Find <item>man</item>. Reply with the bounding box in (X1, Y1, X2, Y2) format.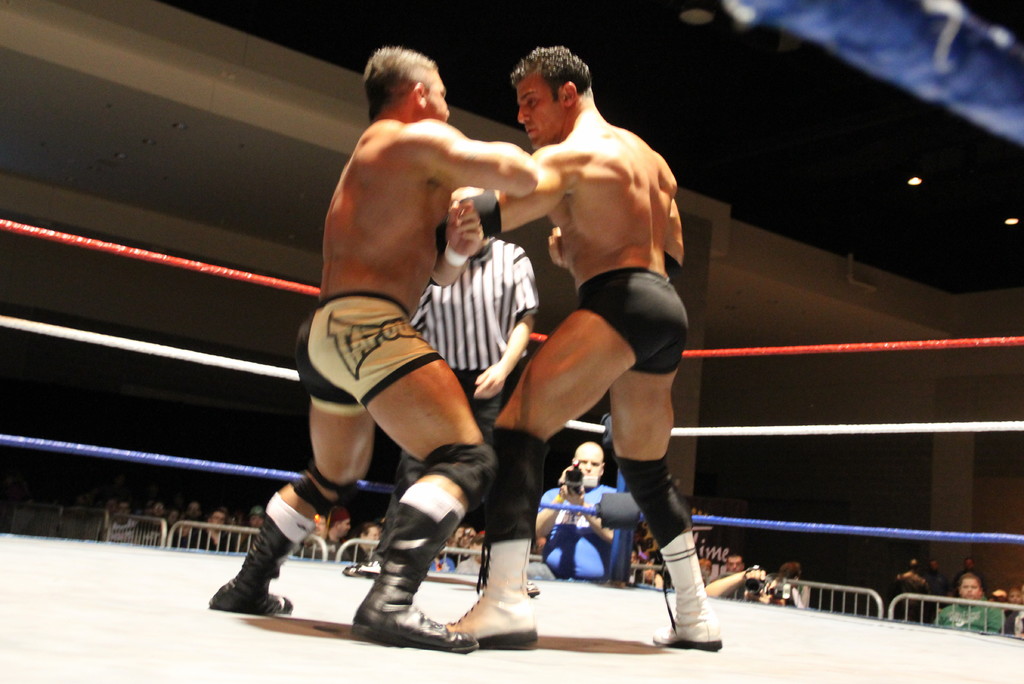
(195, 35, 536, 660).
